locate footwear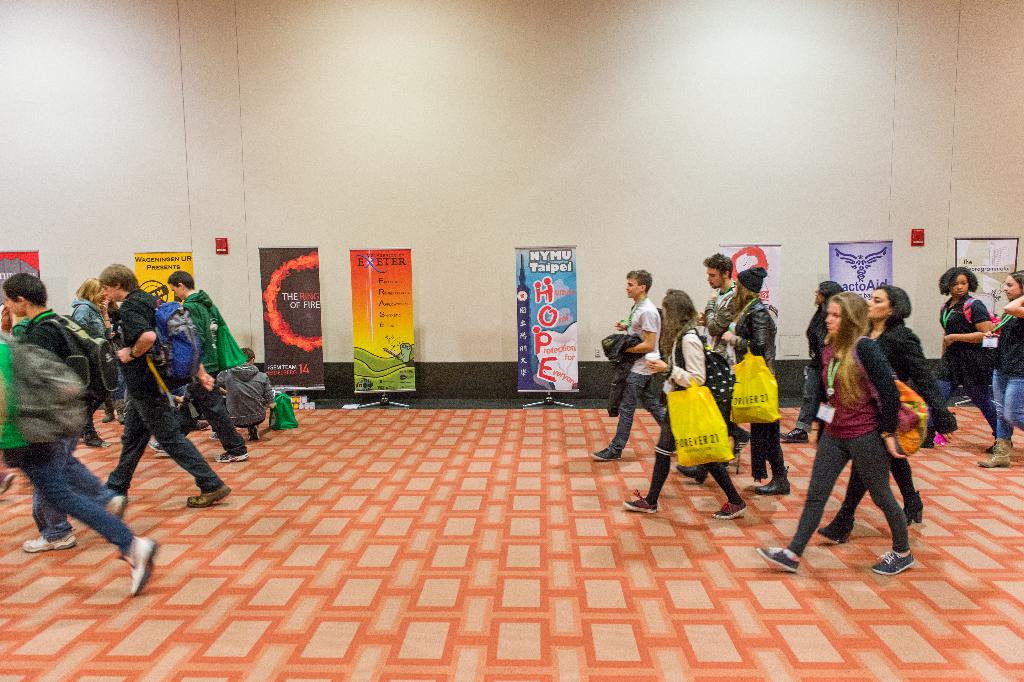
Rect(591, 449, 628, 465)
